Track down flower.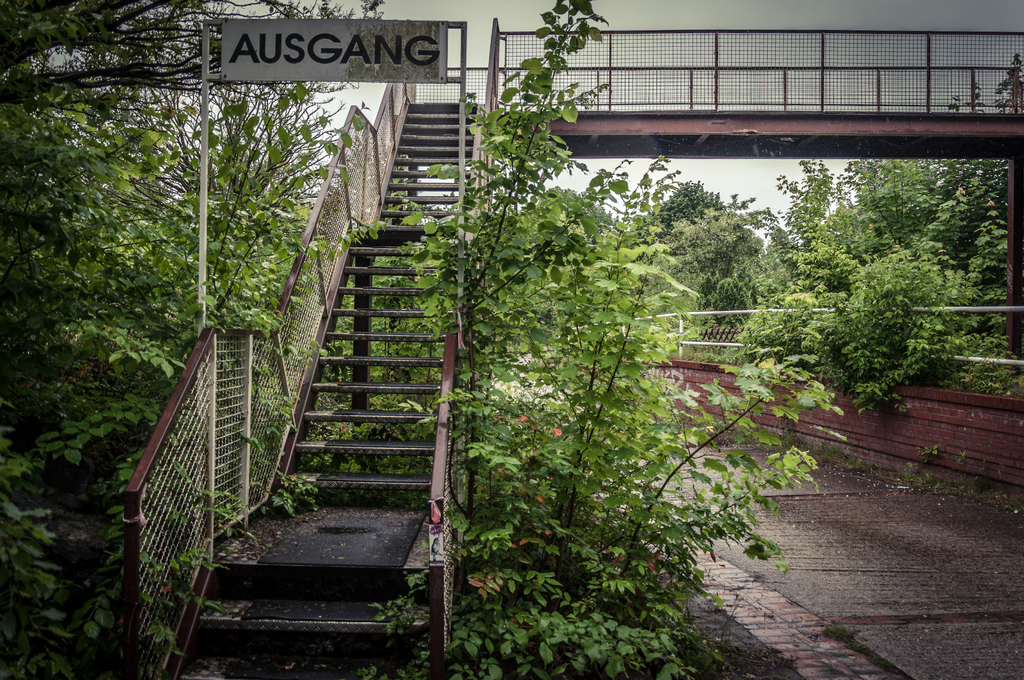
Tracked to bbox(549, 425, 561, 435).
